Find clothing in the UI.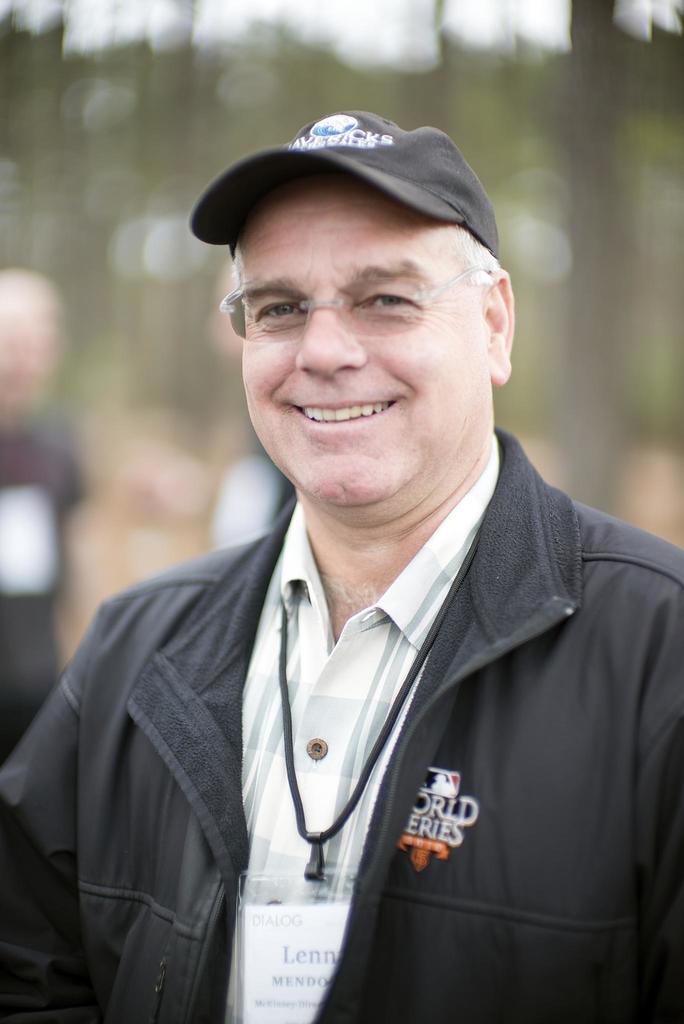
UI element at region(21, 345, 683, 1021).
